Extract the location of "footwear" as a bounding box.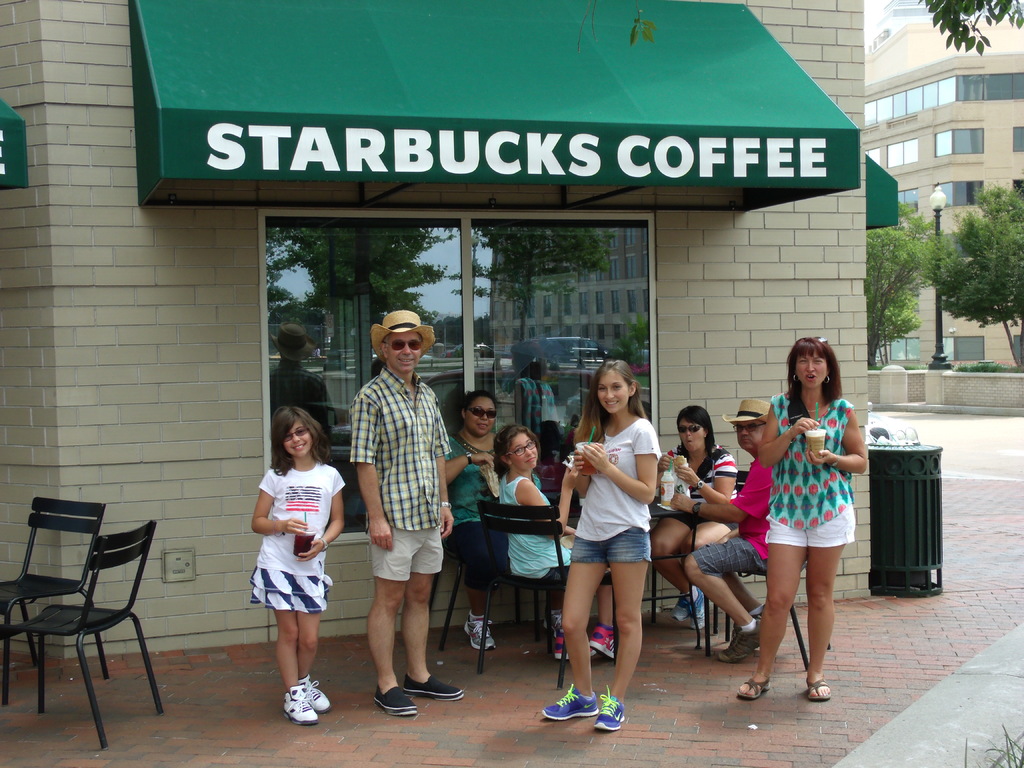
595,688,625,729.
